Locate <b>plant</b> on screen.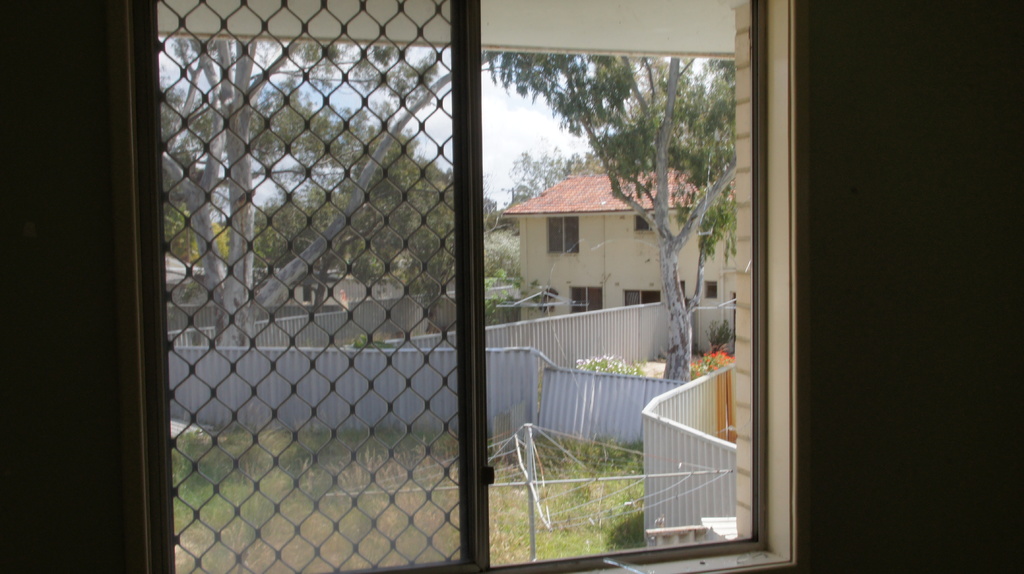
On screen at (left=479, top=263, right=518, bottom=284).
